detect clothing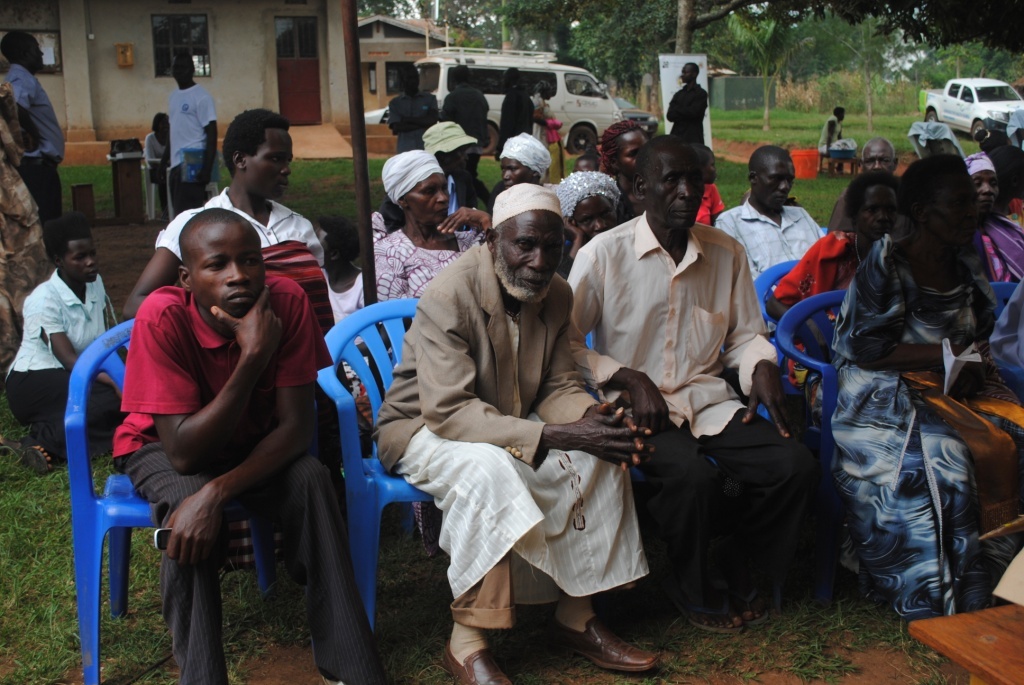
10:271:100:377
